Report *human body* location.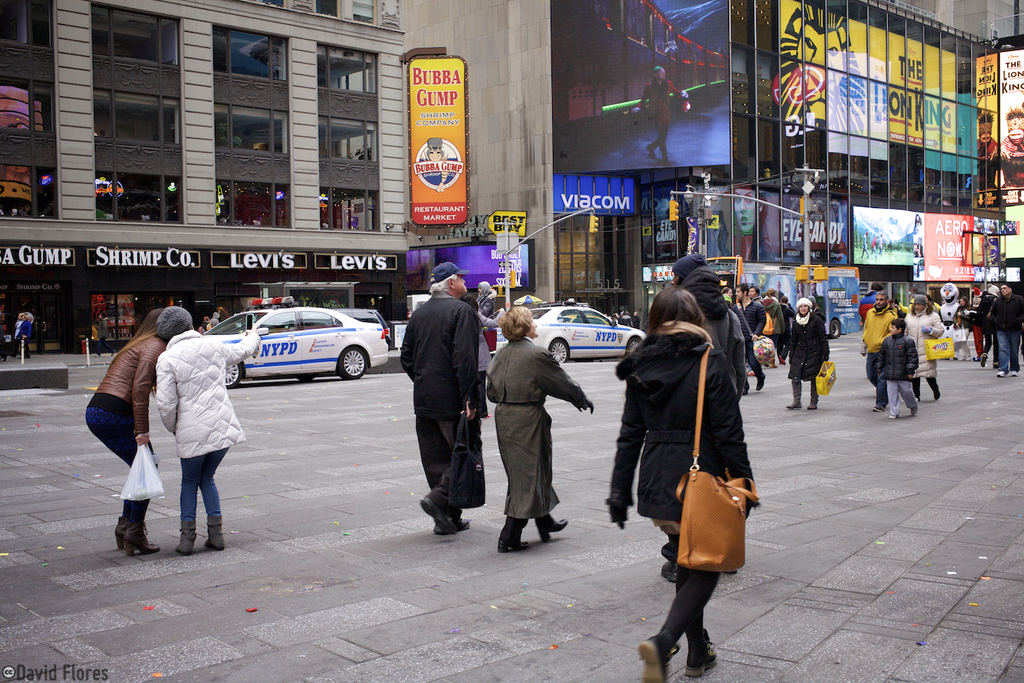
Report: 865,238,878,259.
